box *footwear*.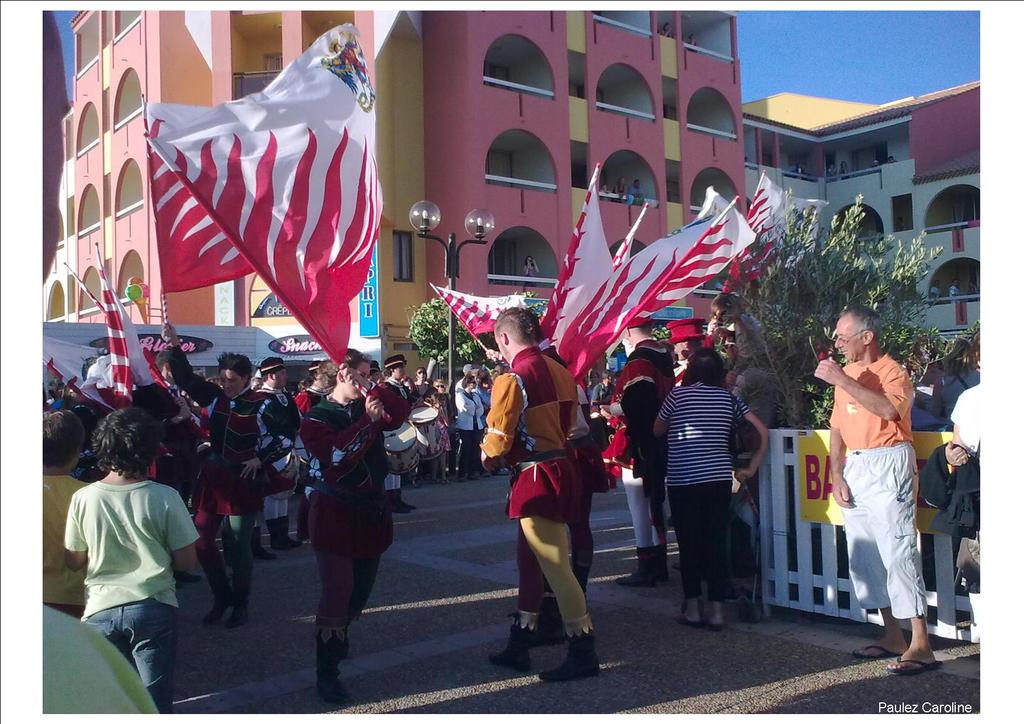
x1=852, y1=644, x2=904, y2=657.
